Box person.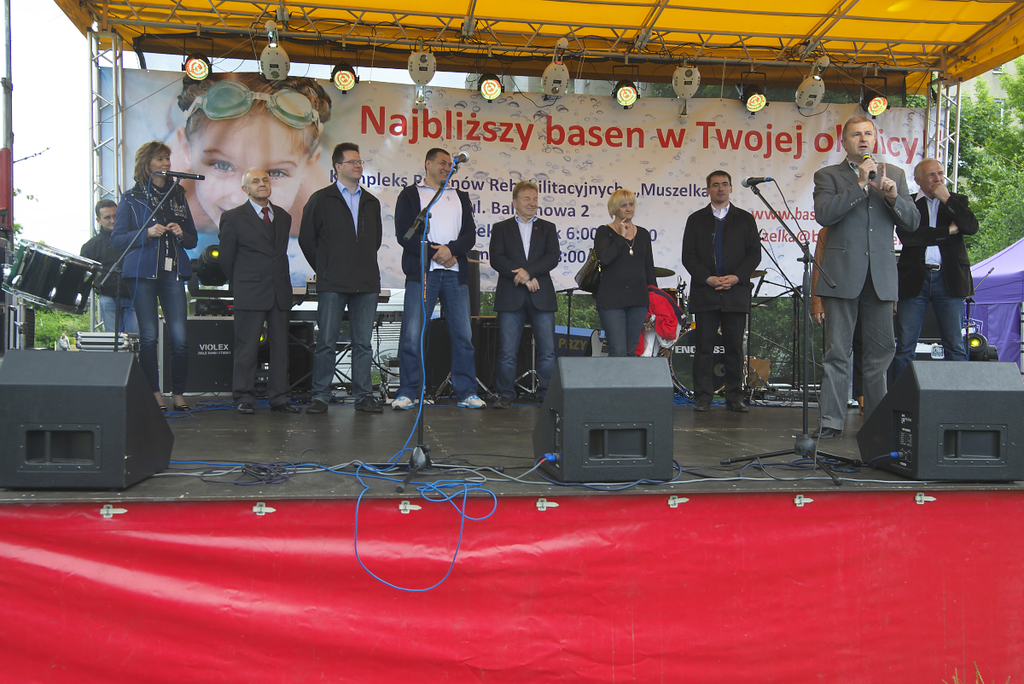
<box>817,112,925,424</box>.
